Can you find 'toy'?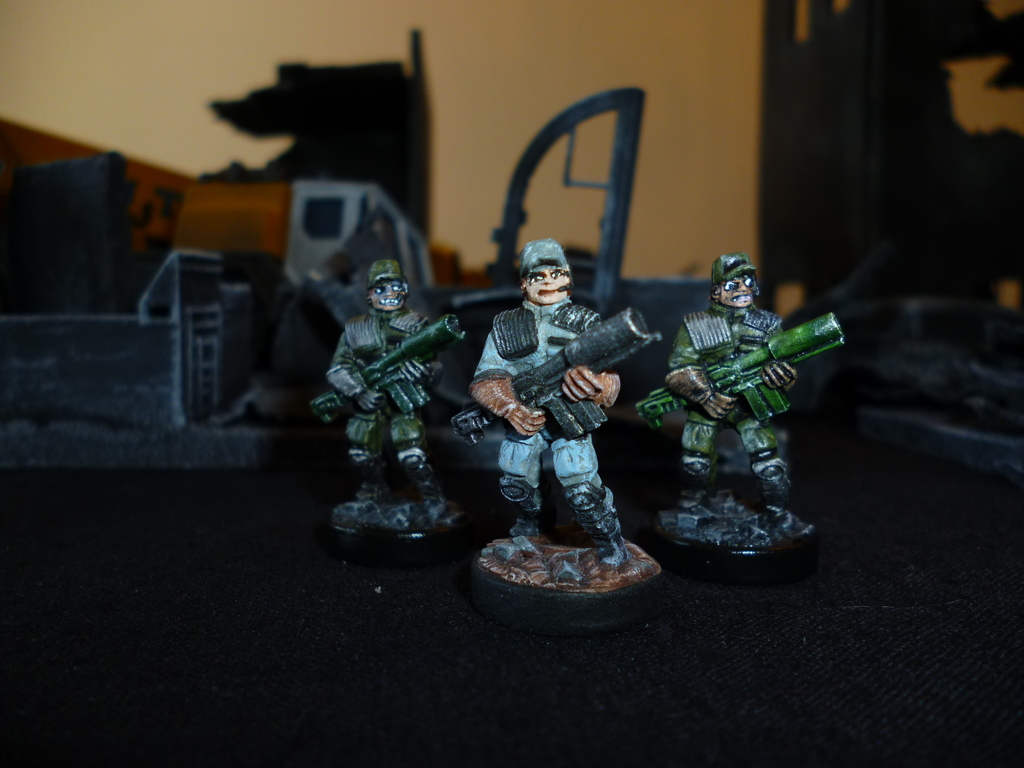
Yes, bounding box: box=[625, 251, 852, 563].
